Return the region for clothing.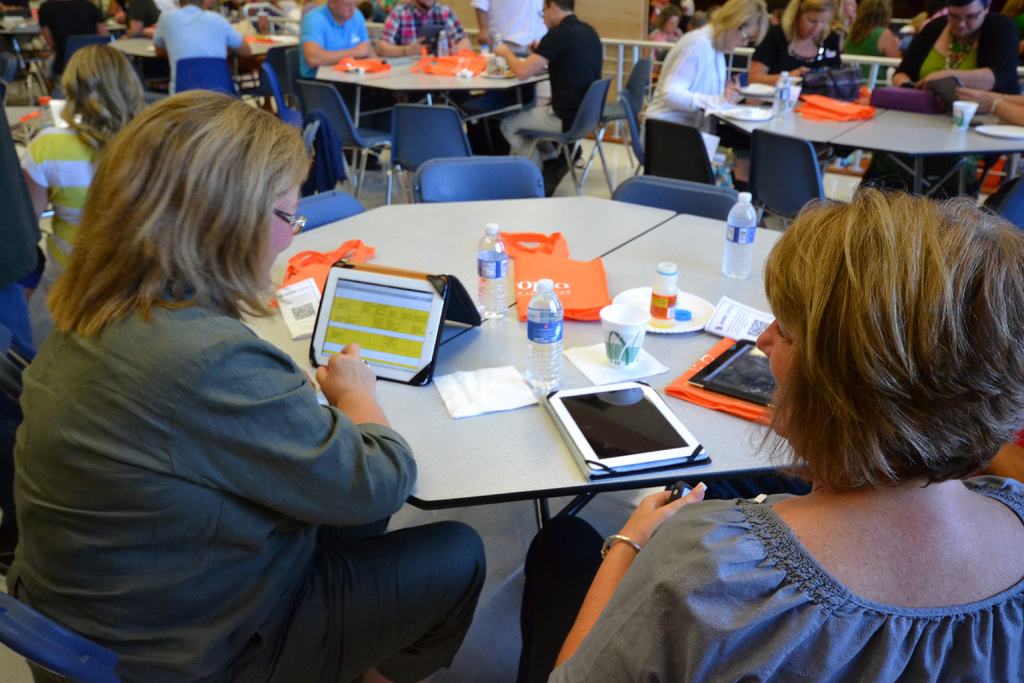
[22, 124, 113, 355].
